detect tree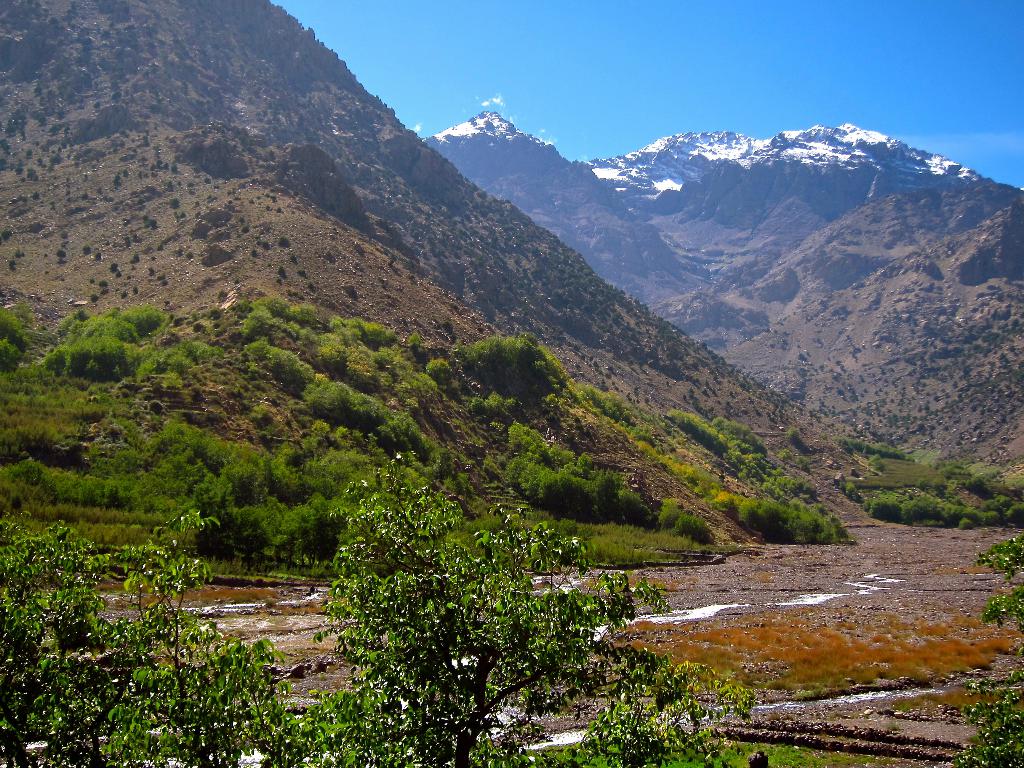
region(0, 450, 758, 767)
